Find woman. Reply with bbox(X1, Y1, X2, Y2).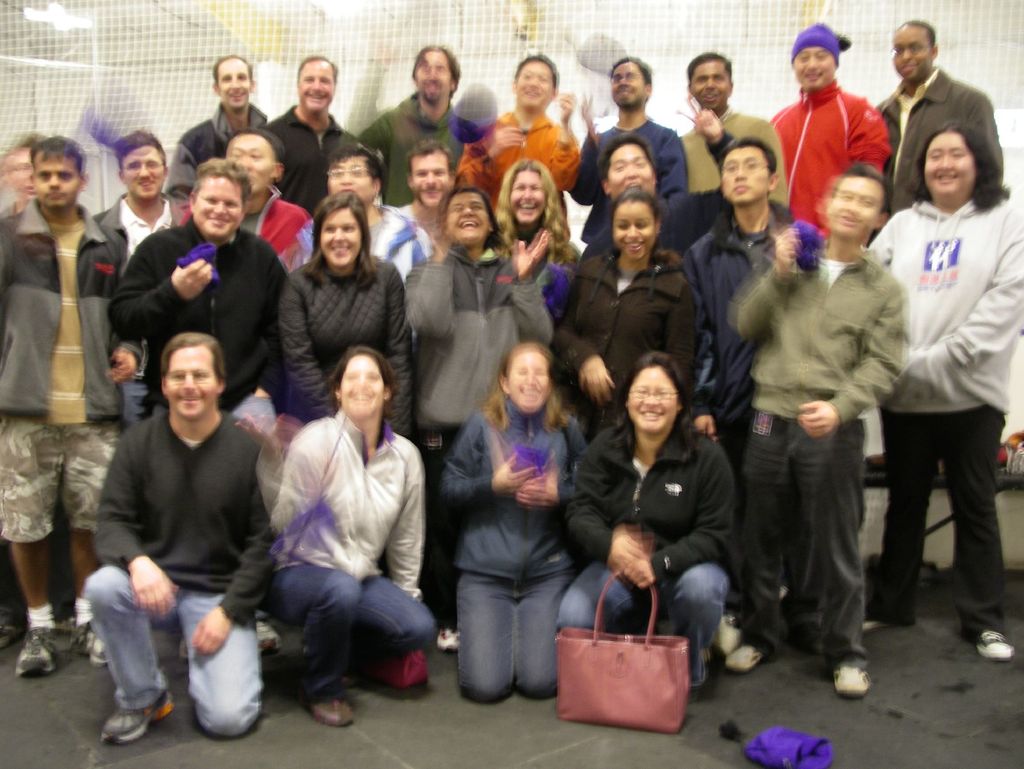
bbox(552, 348, 734, 699).
